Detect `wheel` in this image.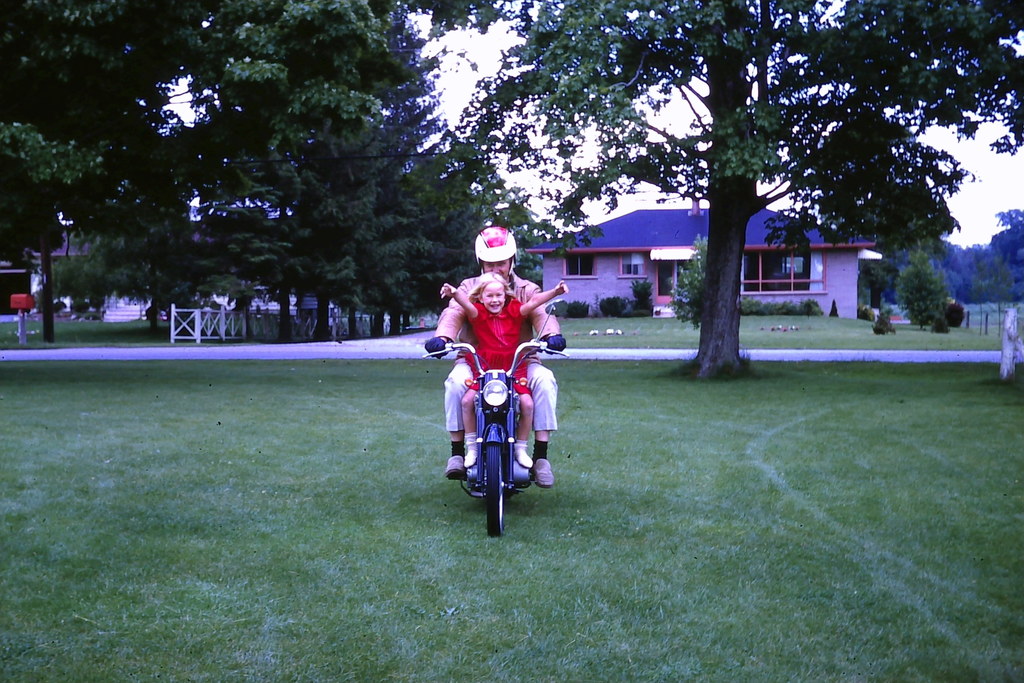
Detection: <bbox>477, 425, 511, 539</bbox>.
